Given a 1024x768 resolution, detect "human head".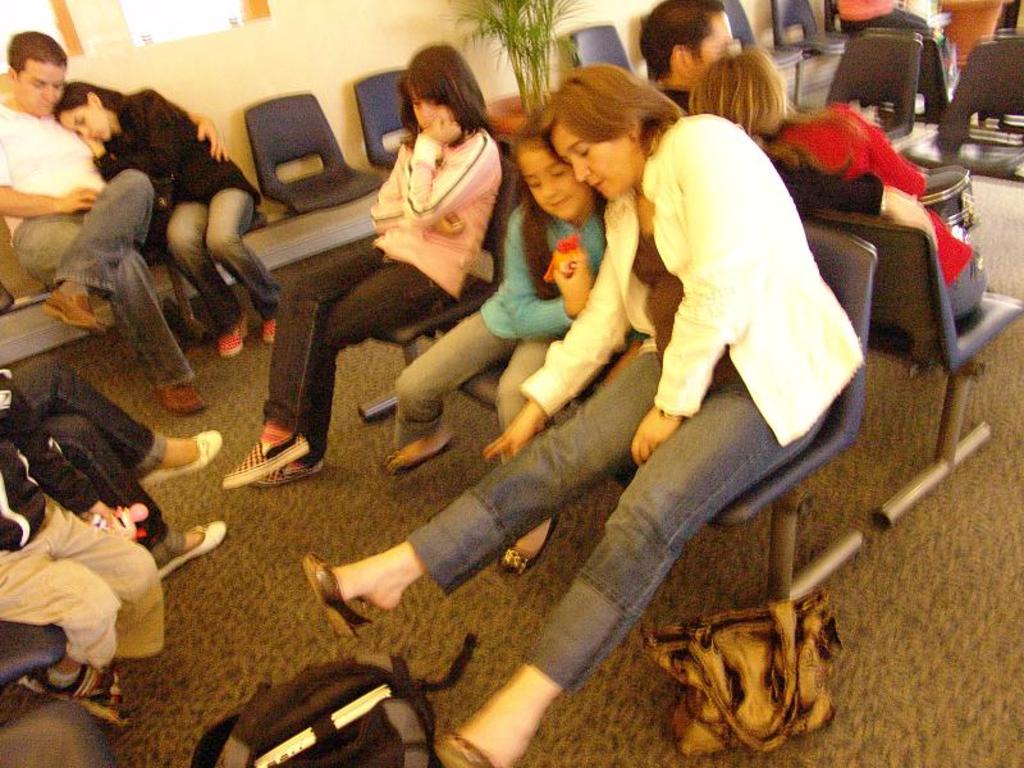
bbox=(515, 109, 570, 220).
